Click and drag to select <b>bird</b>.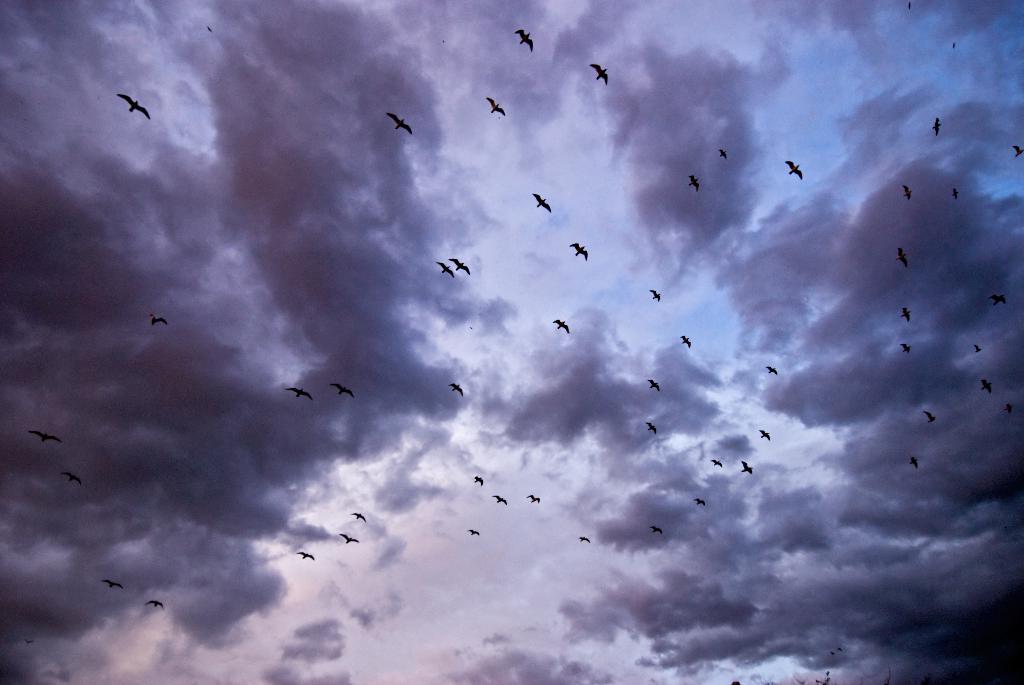
Selection: x1=102 y1=578 x2=124 y2=592.
